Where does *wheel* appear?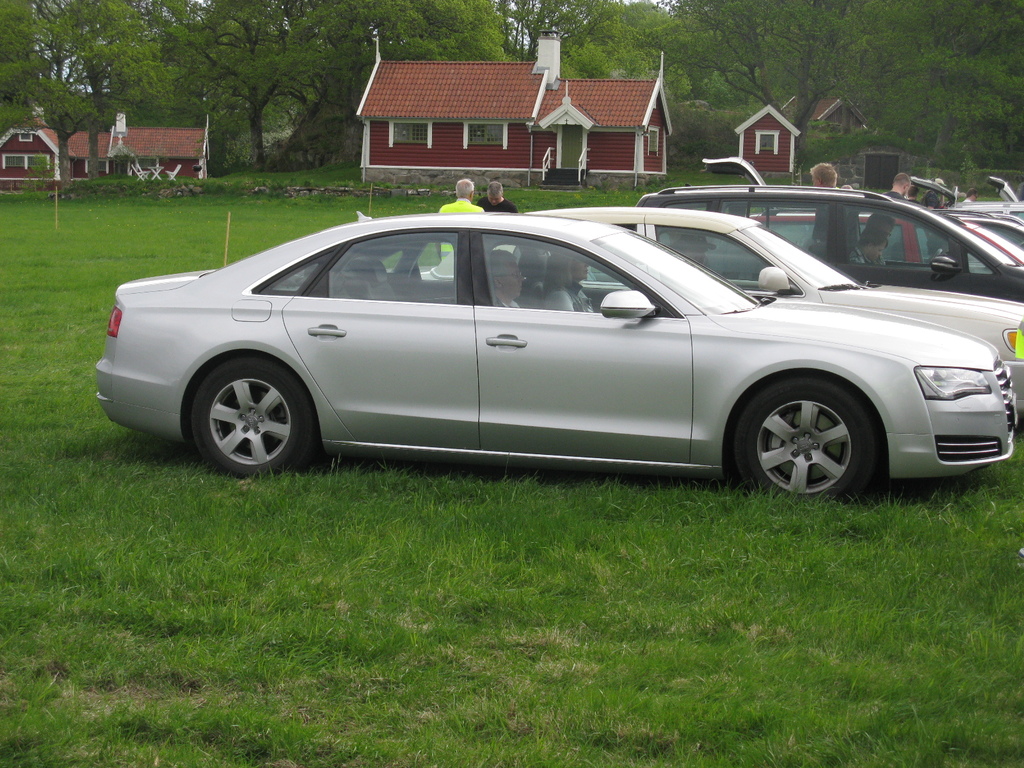
Appears at bbox(737, 377, 892, 491).
